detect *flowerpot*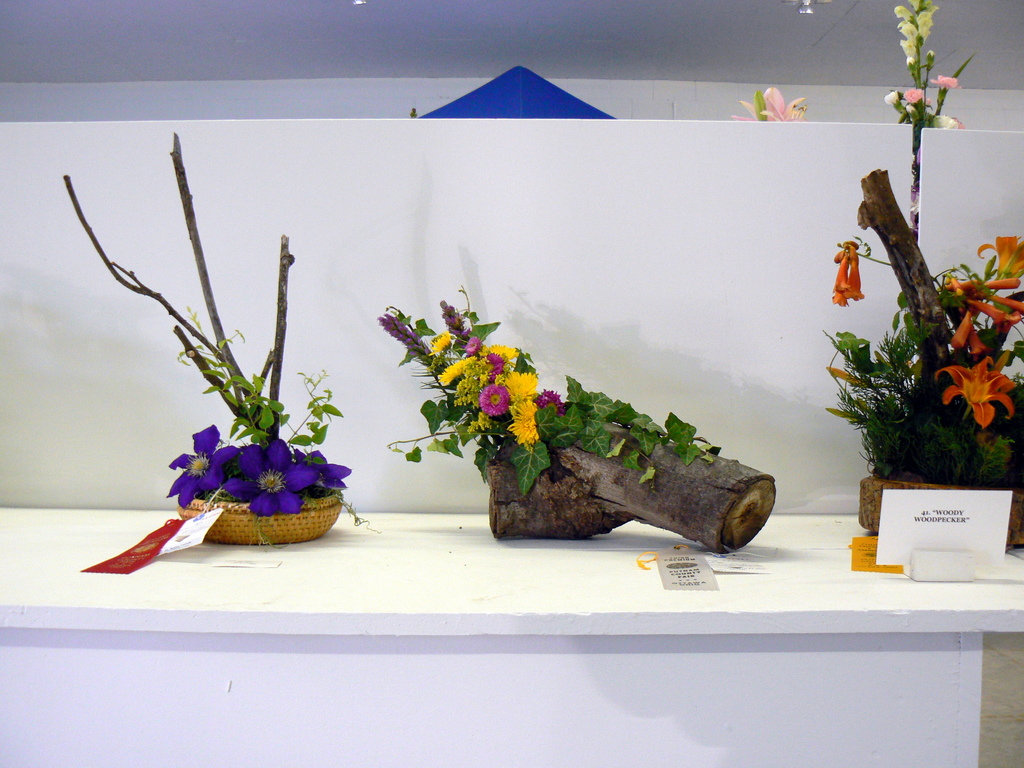
(x1=850, y1=470, x2=1023, y2=550)
